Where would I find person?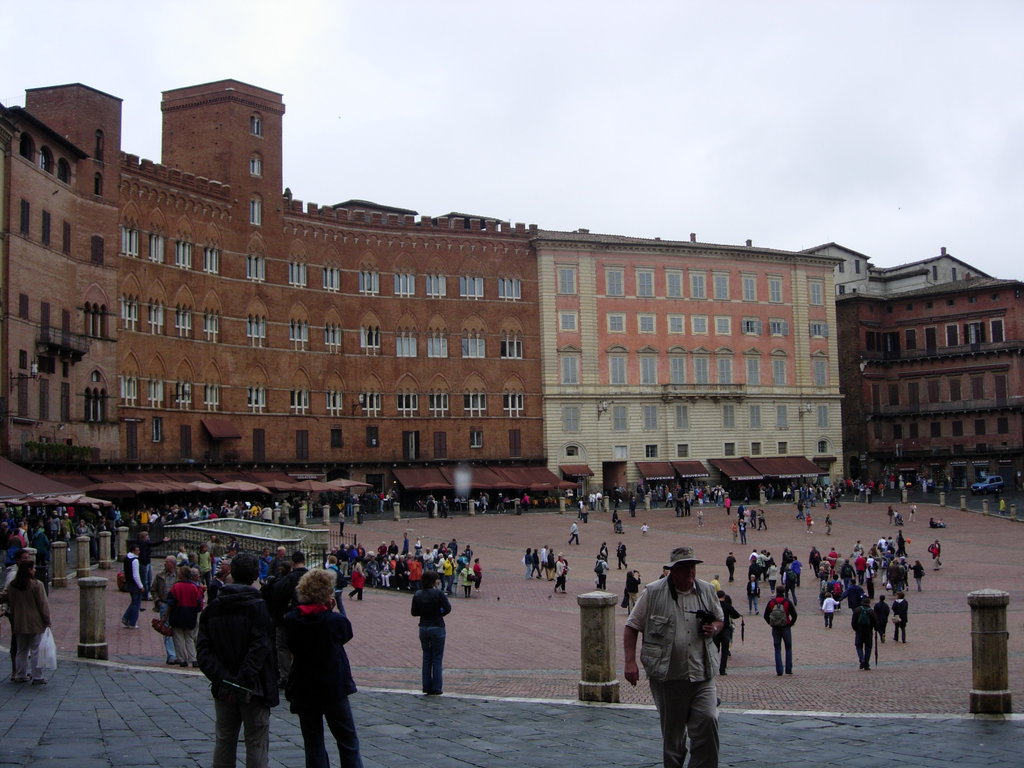
At <bbox>48, 511, 61, 543</bbox>.
